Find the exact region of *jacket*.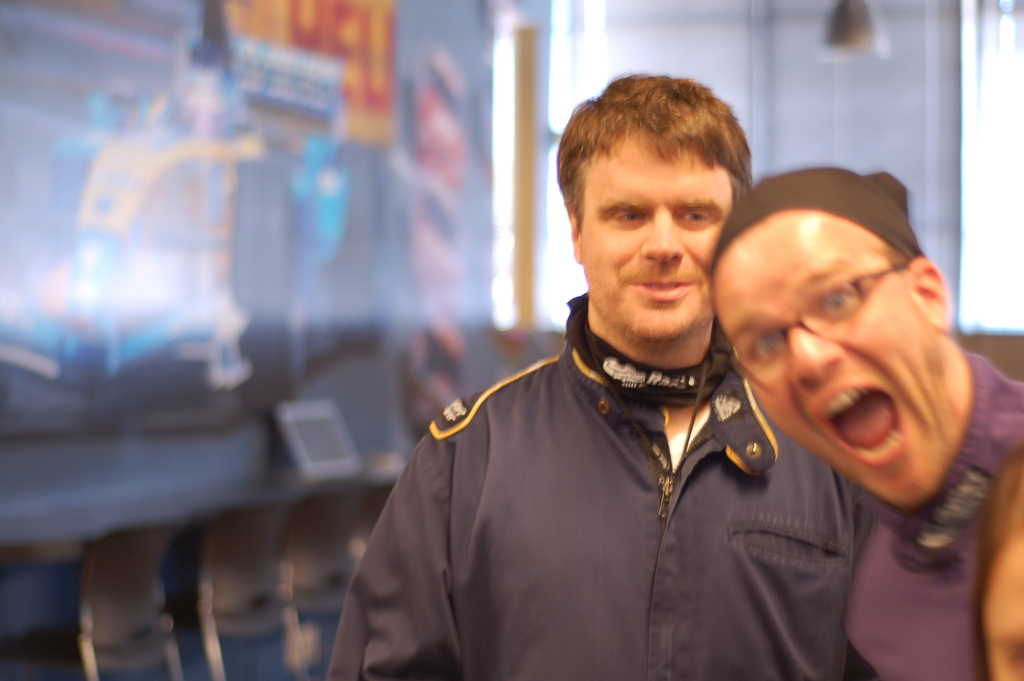
Exact region: region(328, 261, 904, 680).
